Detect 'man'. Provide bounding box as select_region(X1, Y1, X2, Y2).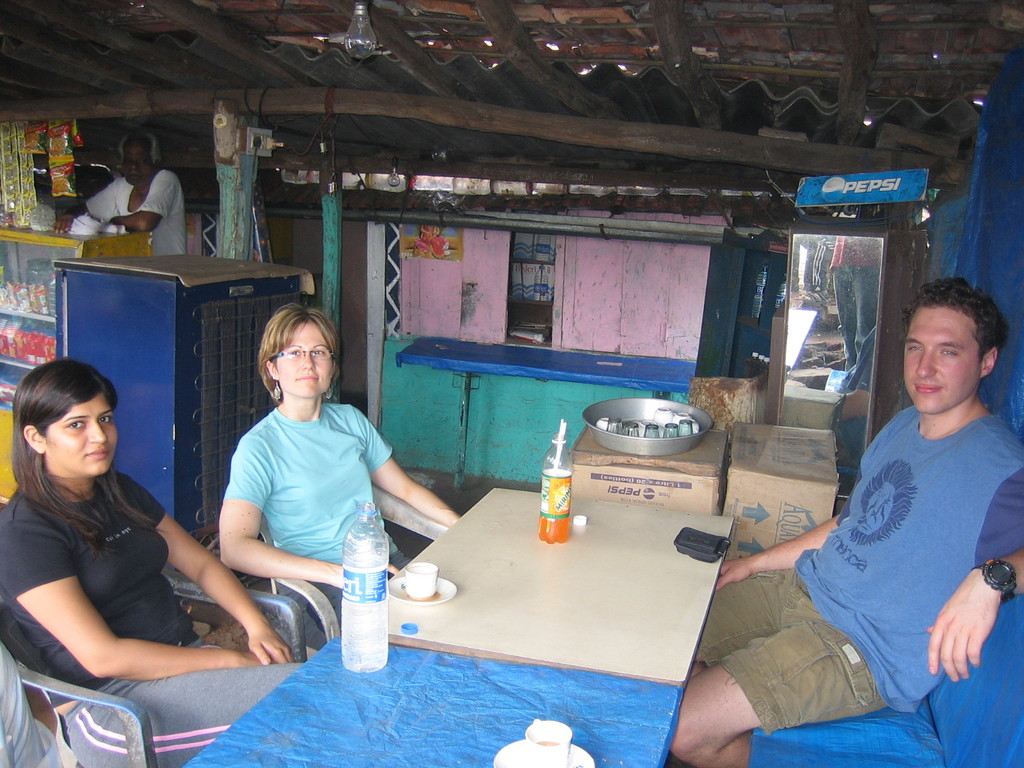
select_region(668, 269, 1023, 767).
